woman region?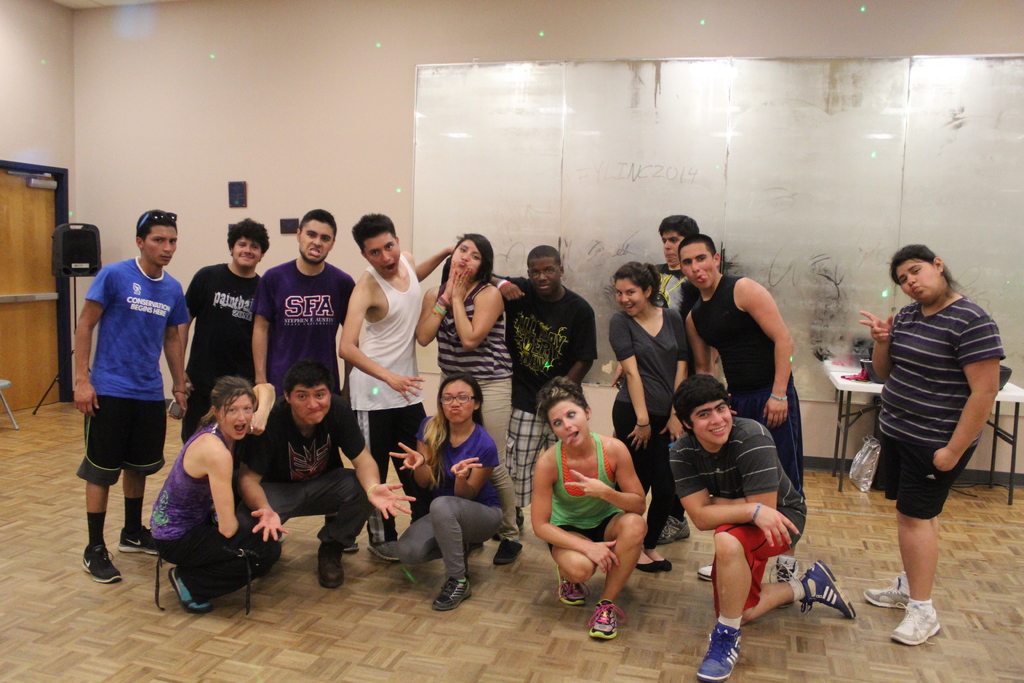
(145, 373, 287, 620)
